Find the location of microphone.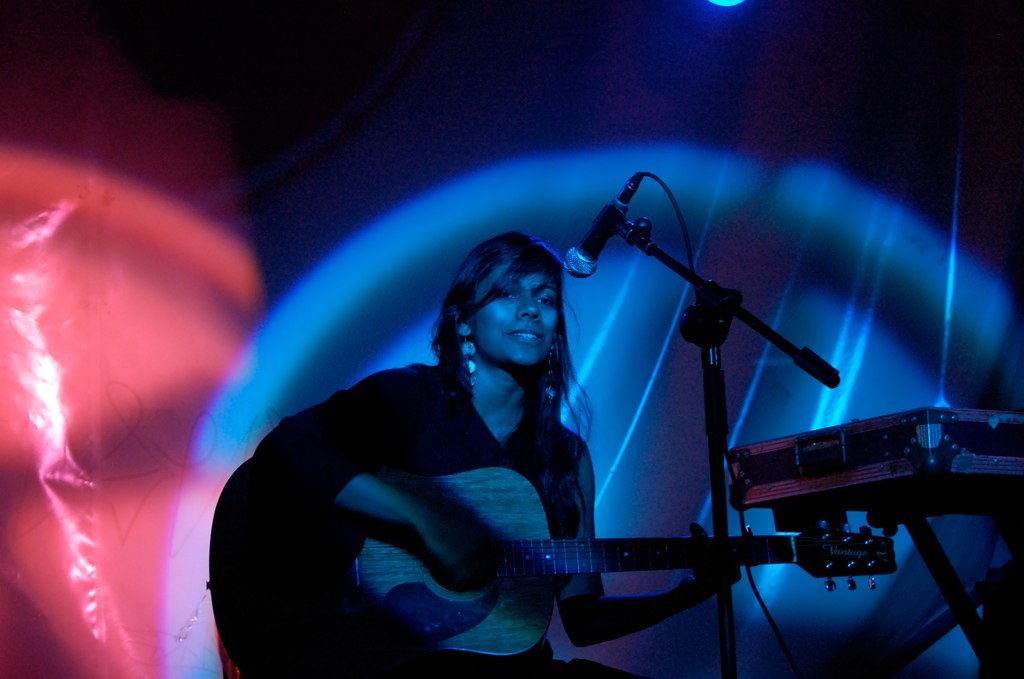
Location: bbox(562, 192, 631, 276).
